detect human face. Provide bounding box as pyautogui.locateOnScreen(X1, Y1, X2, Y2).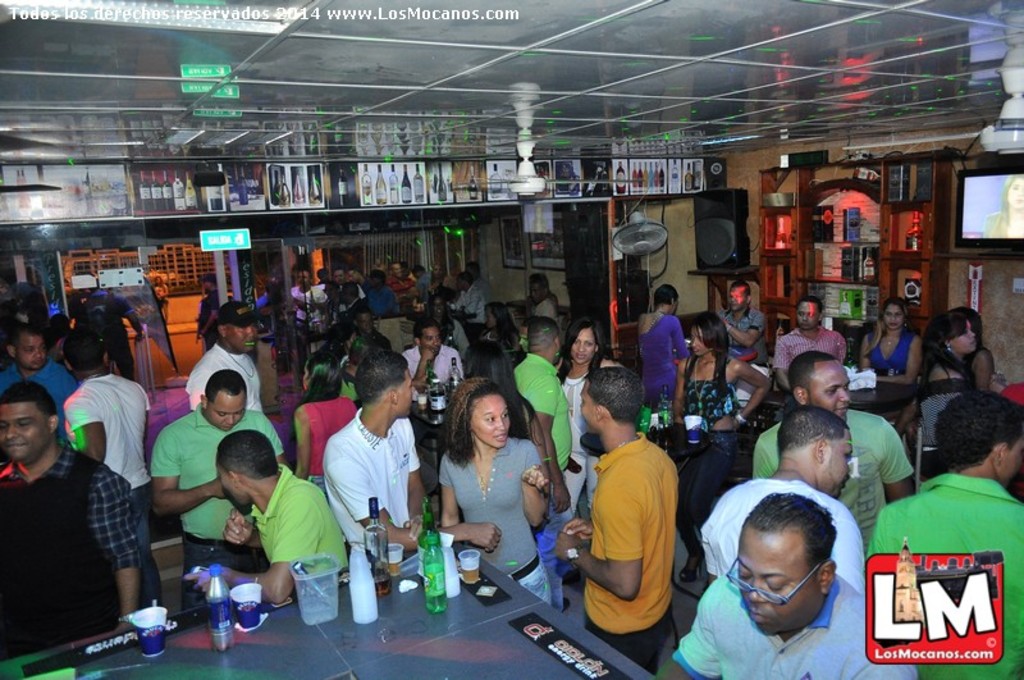
pyautogui.locateOnScreen(731, 278, 746, 306).
